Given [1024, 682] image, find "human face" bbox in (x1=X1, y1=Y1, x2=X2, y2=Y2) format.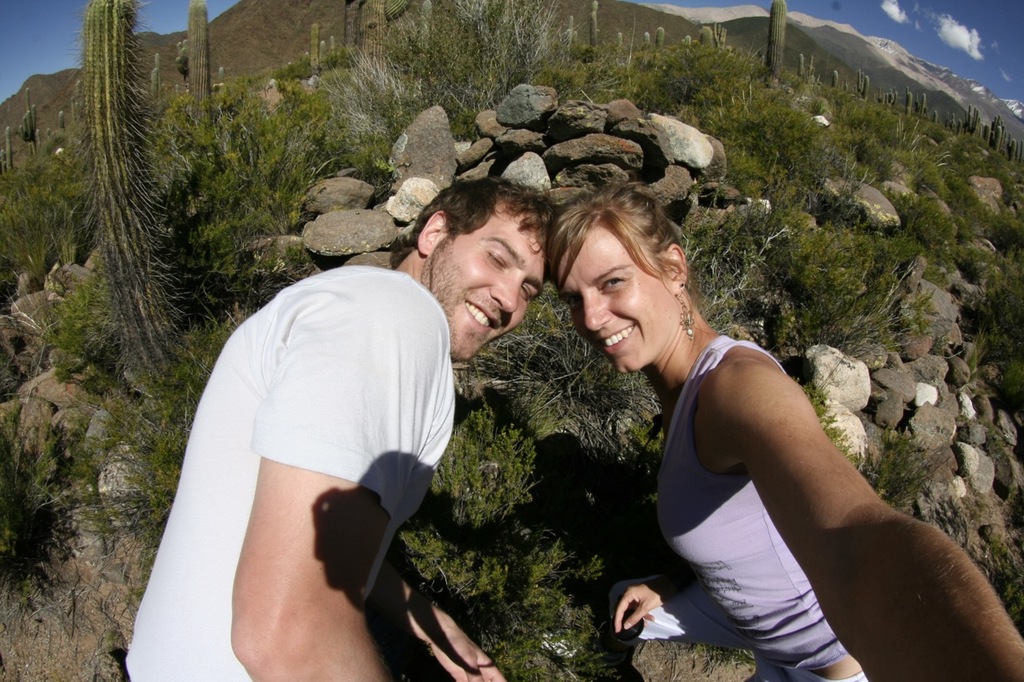
(x1=428, y1=205, x2=548, y2=364).
